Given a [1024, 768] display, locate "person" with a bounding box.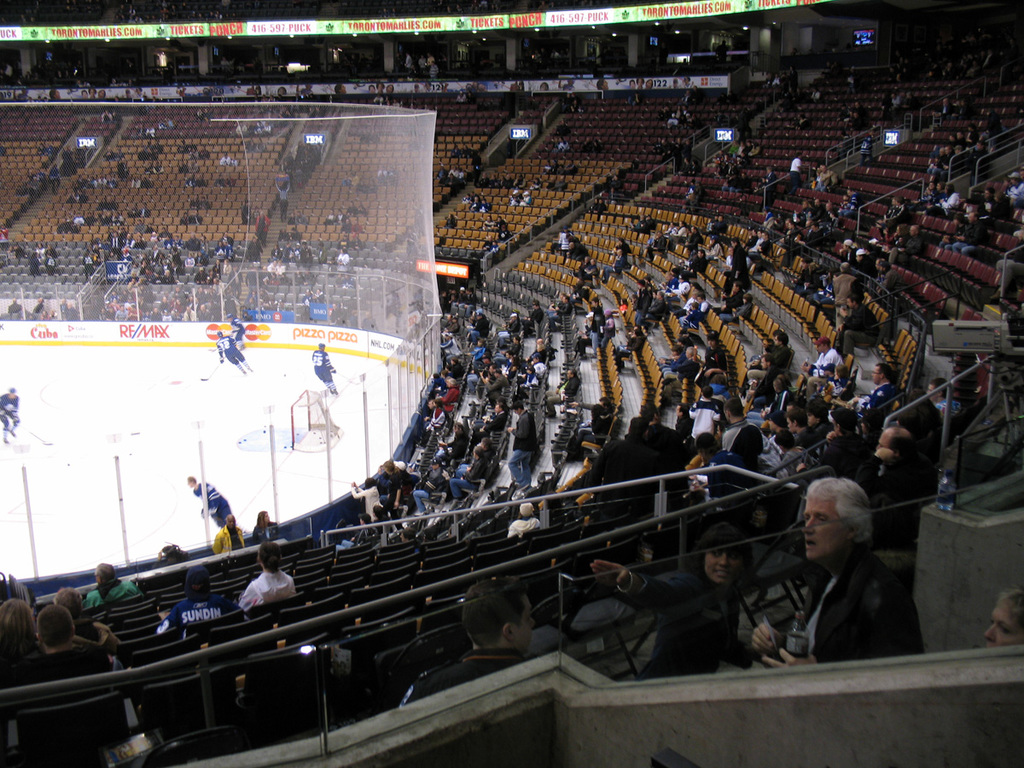
Located: box(80, 561, 142, 605).
